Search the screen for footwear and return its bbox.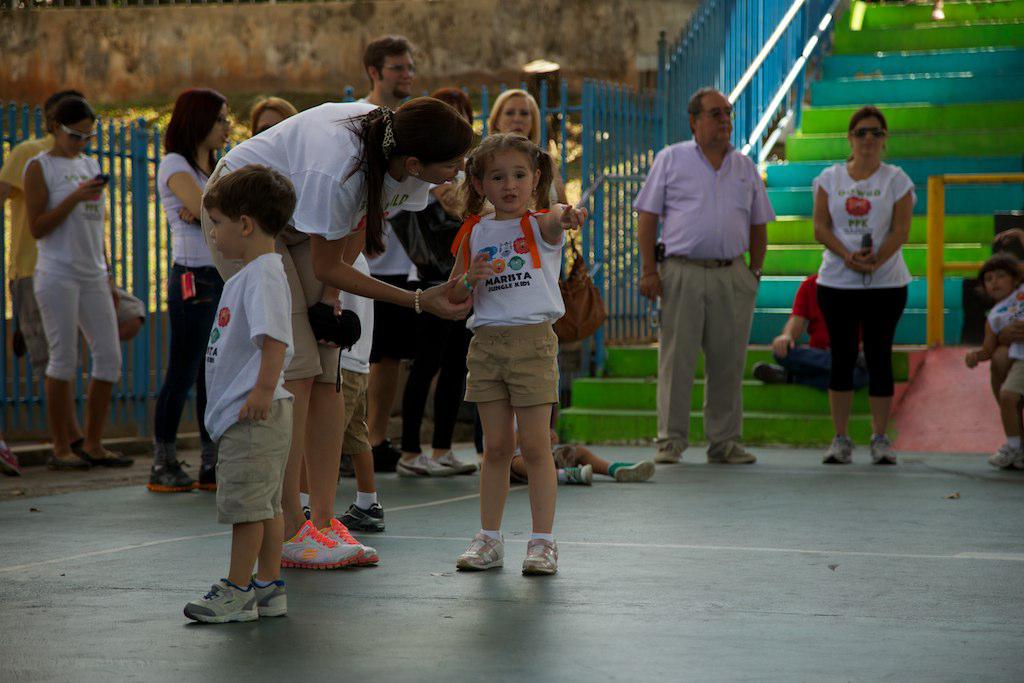
Found: crop(324, 518, 379, 565).
